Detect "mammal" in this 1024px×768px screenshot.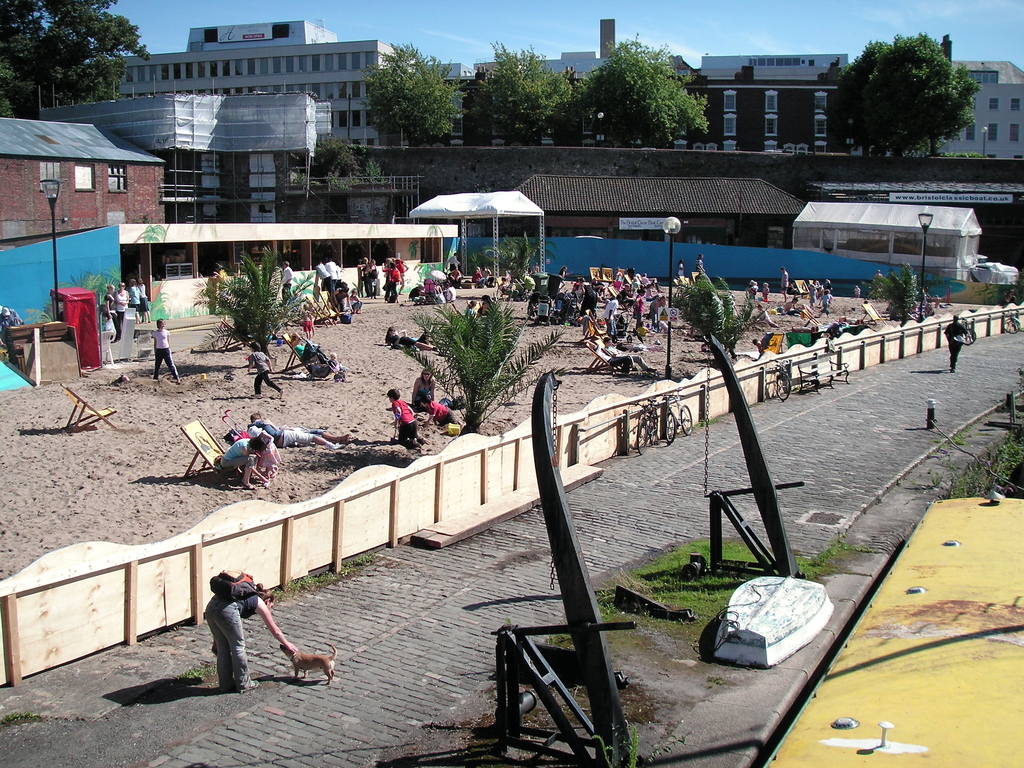
Detection: [left=151, top=314, right=177, bottom=380].
